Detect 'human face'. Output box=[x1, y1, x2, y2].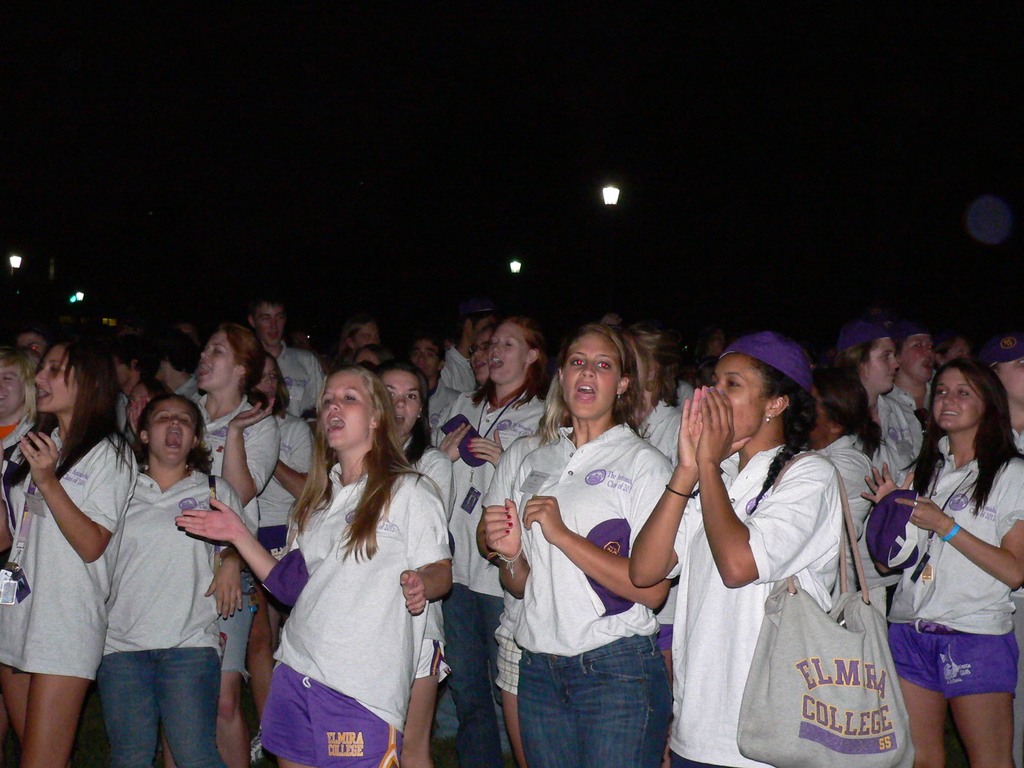
box=[129, 386, 151, 424].
